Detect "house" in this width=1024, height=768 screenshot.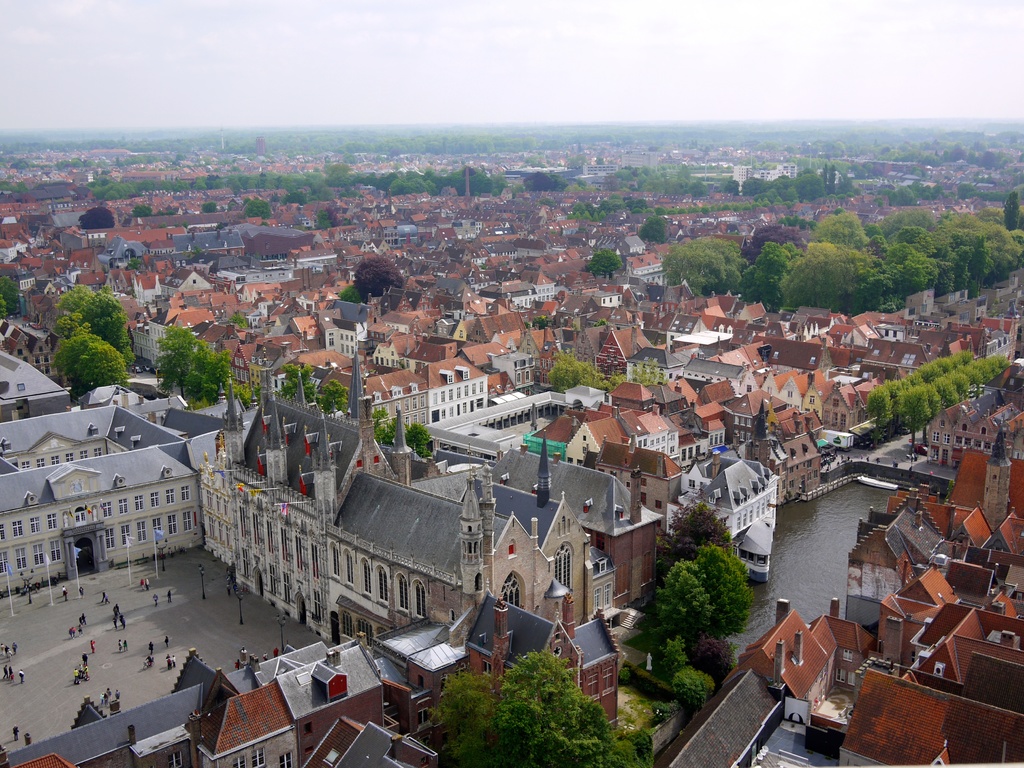
Detection: [left=186, top=229, right=218, bottom=257].
